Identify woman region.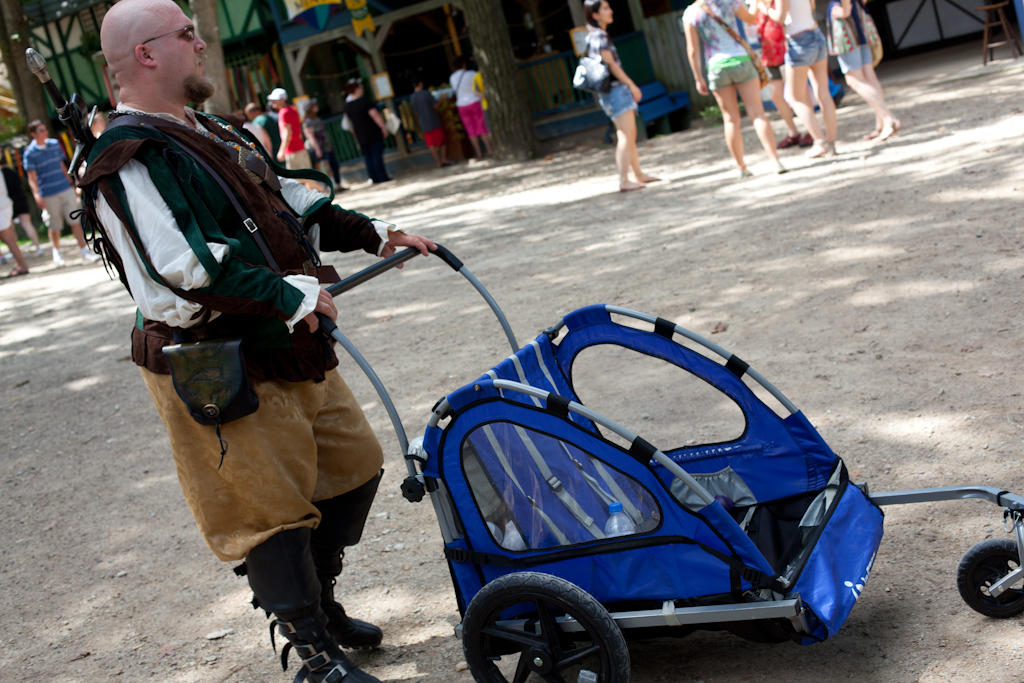
Region: Rect(581, 0, 656, 190).
